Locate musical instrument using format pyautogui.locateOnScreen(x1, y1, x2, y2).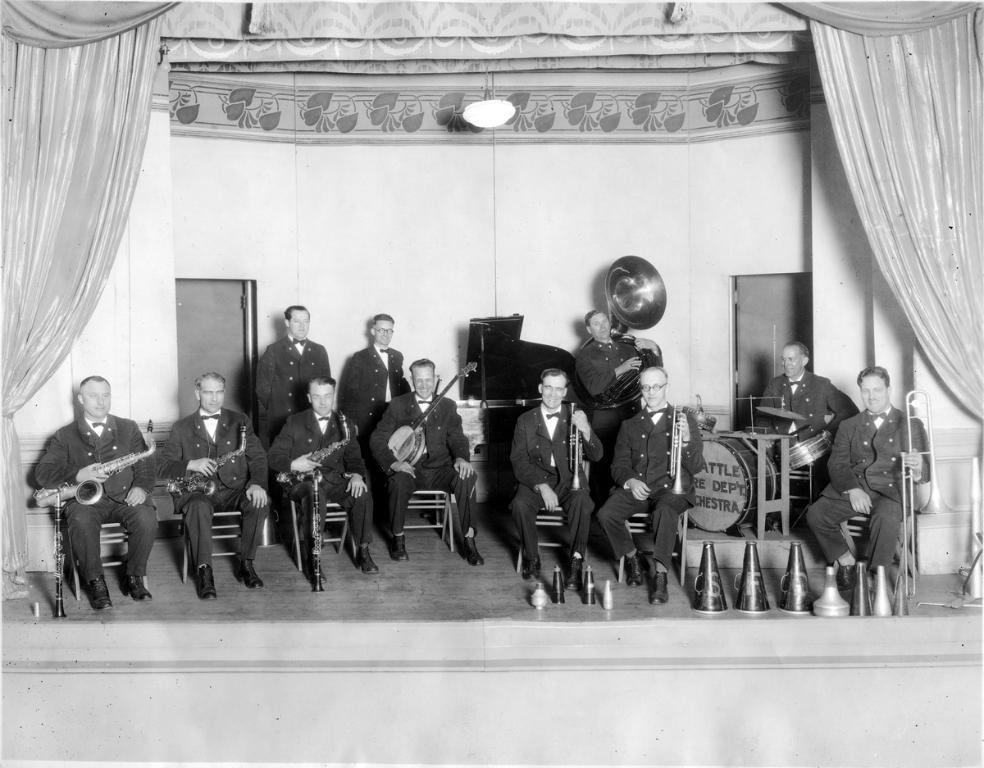
pyautogui.locateOnScreen(565, 398, 585, 493).
